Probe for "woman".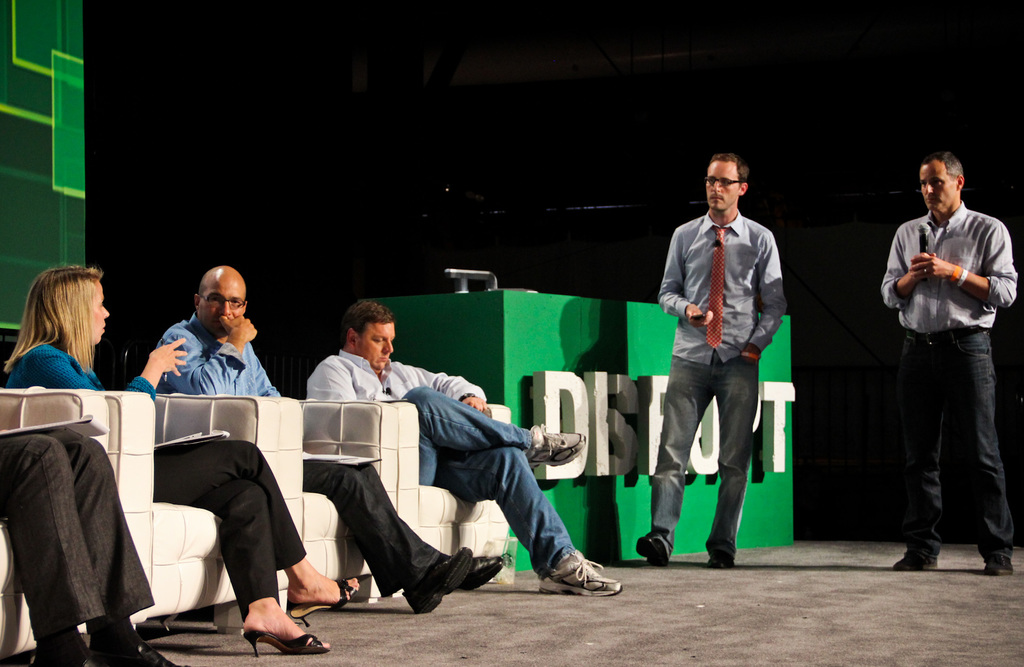
Probe result: l=8, t=265, r=360, b=660.
